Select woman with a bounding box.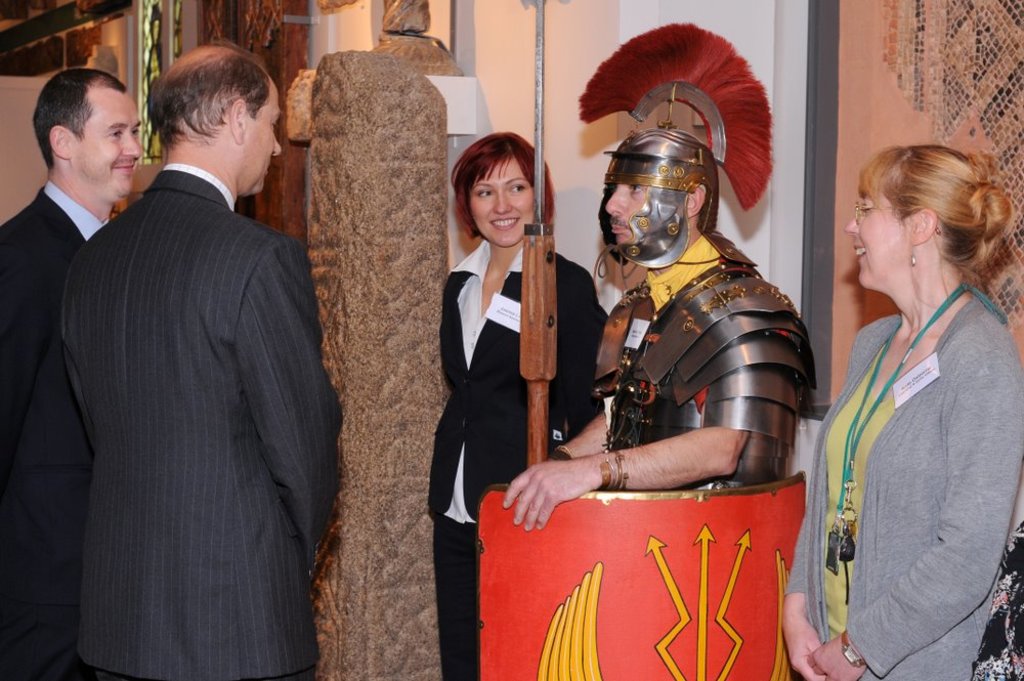
crop(422, 127, 605, 680).
